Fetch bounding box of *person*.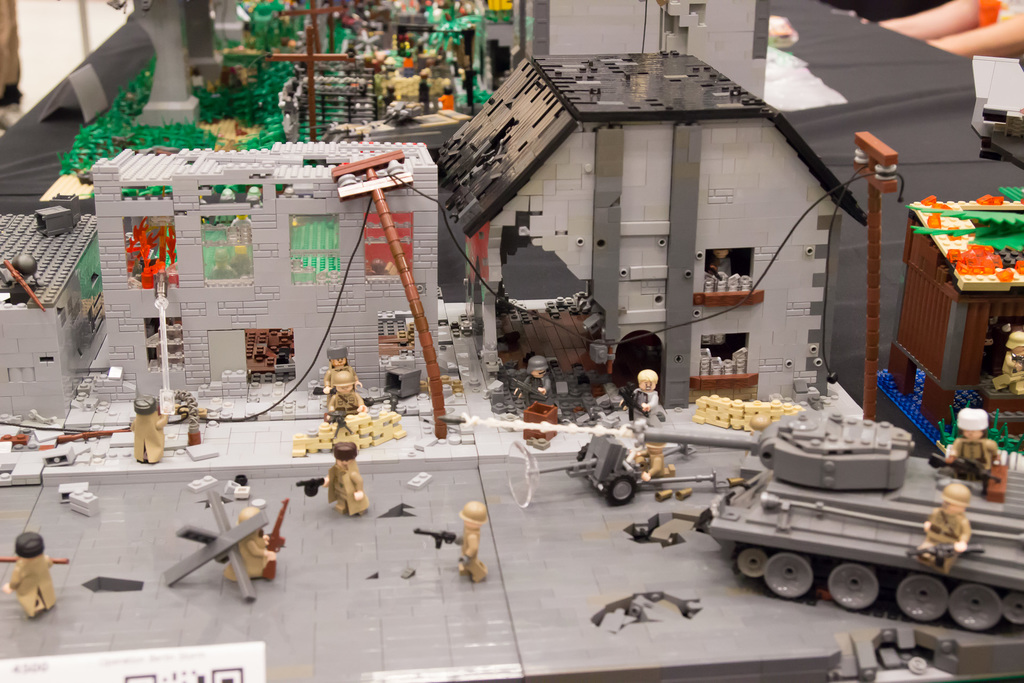
Bbox: Rect(130, 395, 169, 465).
